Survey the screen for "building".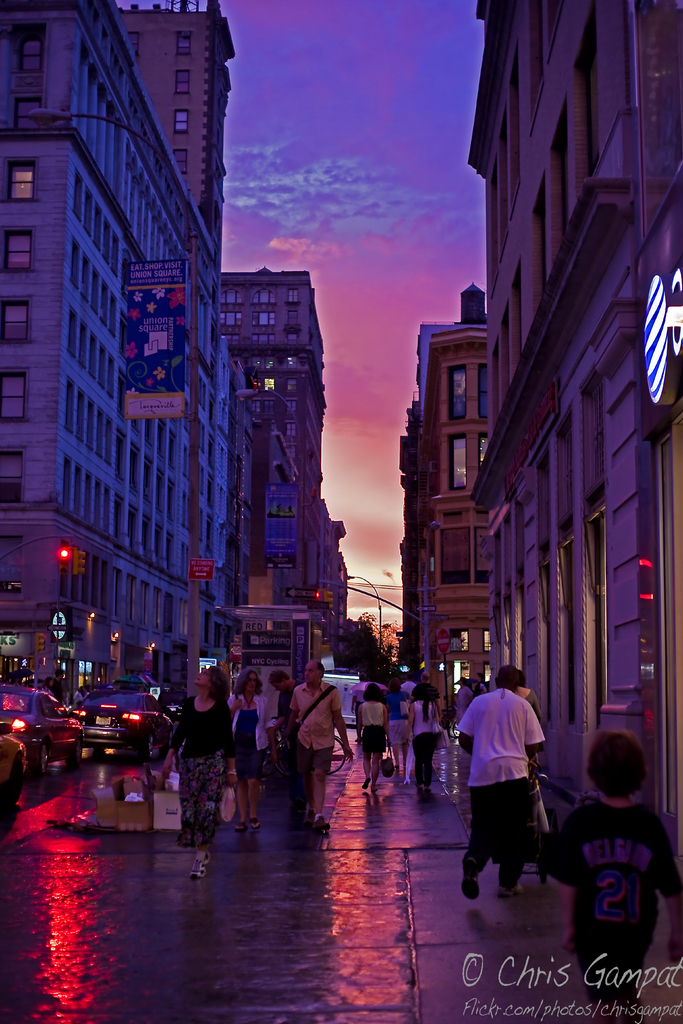
Survey found: 400:281:488:710.
